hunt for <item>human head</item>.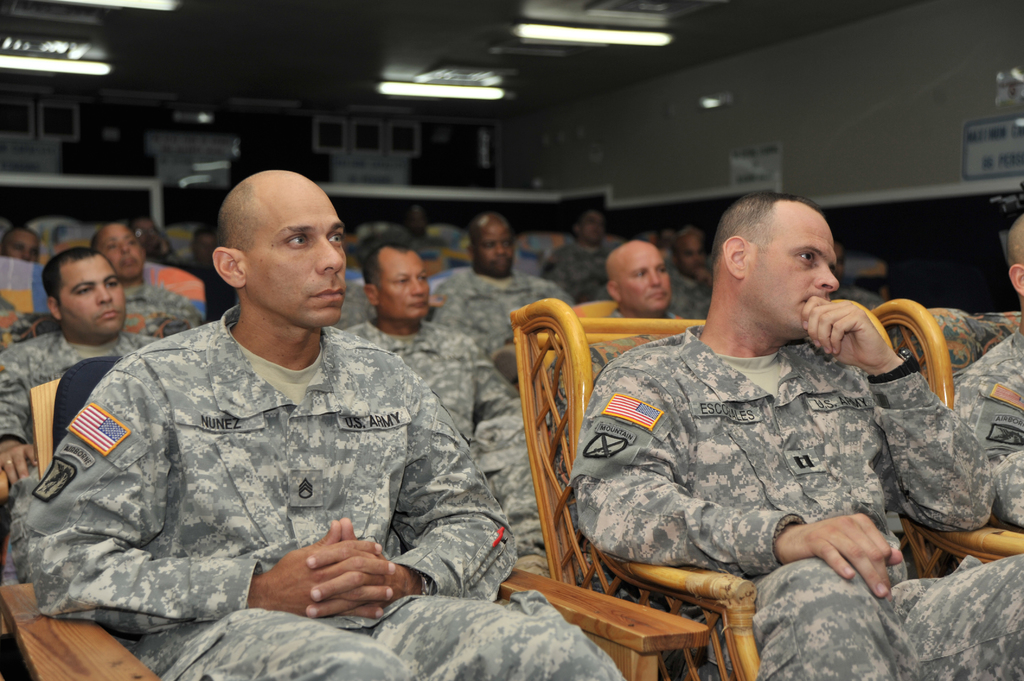
Hunted down at (467,214,514,276).
